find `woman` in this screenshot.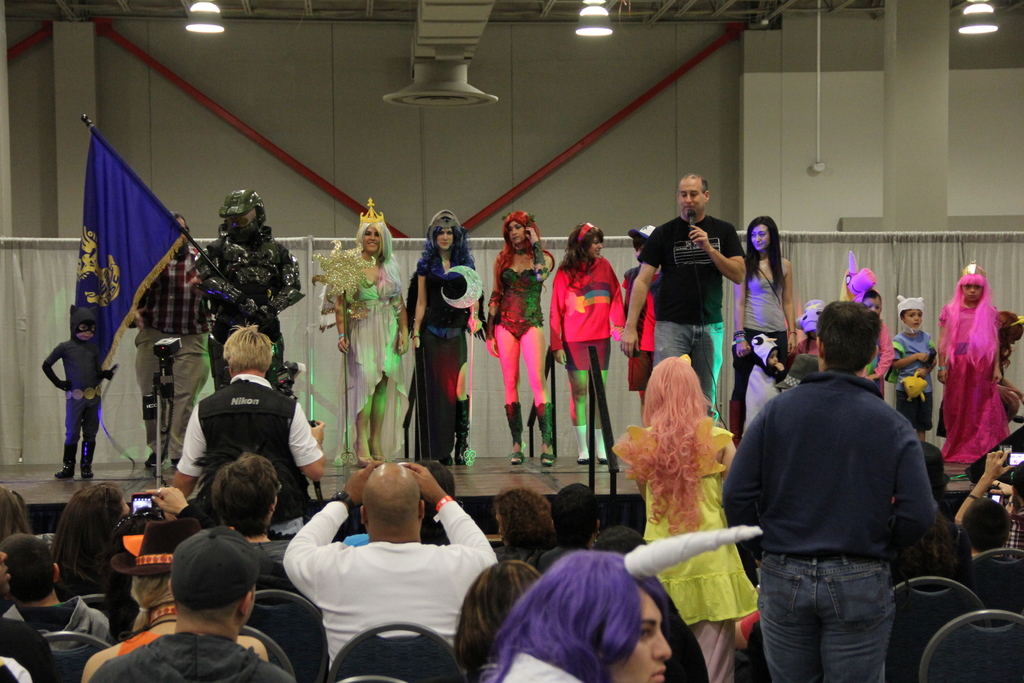
The bounding box for `woman` is (326, 198, 409, 465).
